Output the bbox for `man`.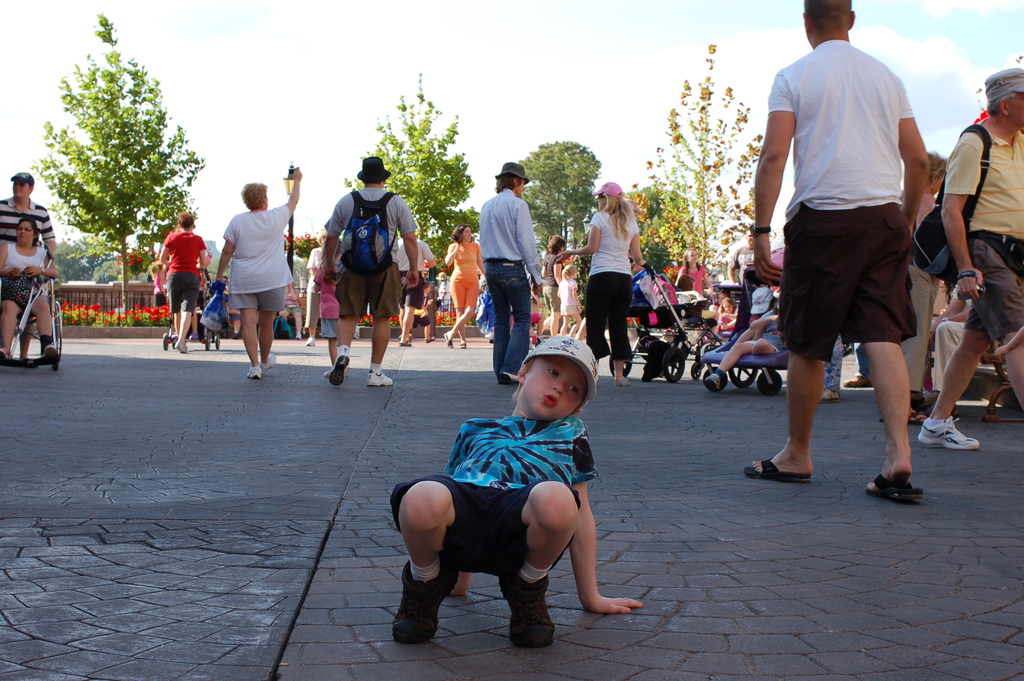
bbox=[324, 158, 432, 379].
